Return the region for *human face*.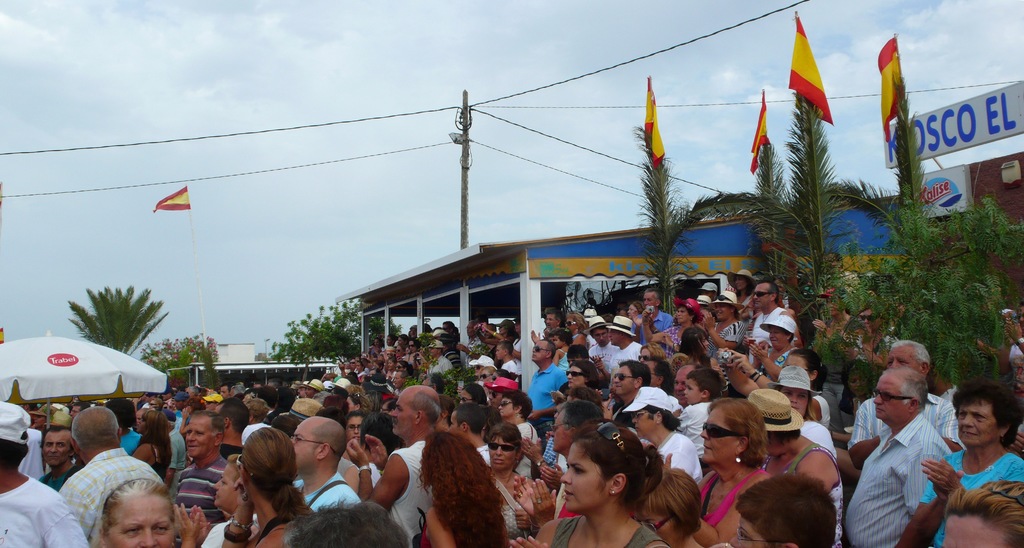
419,379,433,387.
